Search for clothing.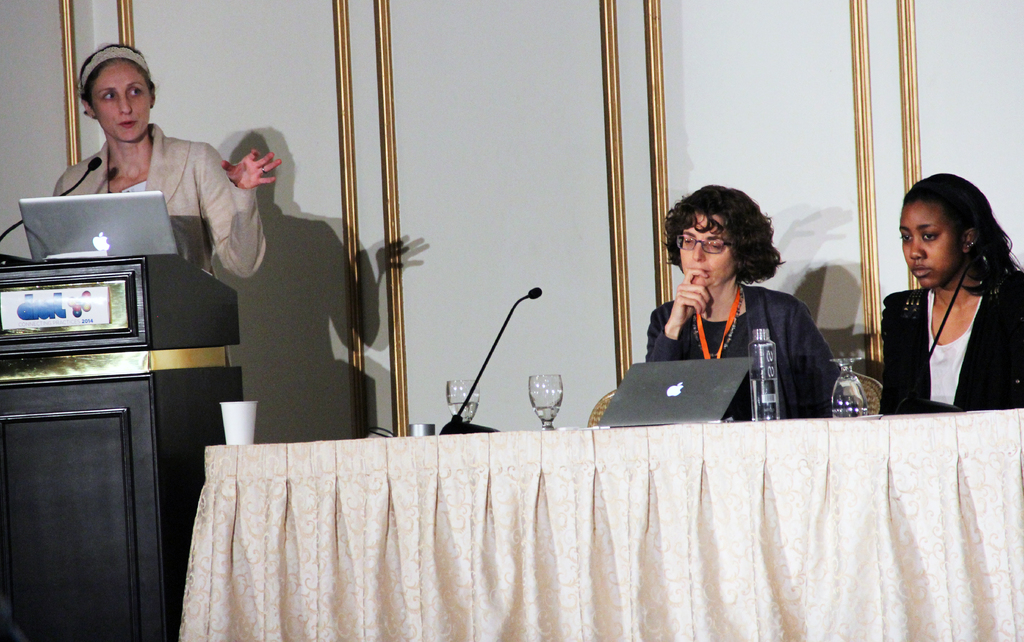
Found at left=870, top=233, right=1012, bottom=422.
